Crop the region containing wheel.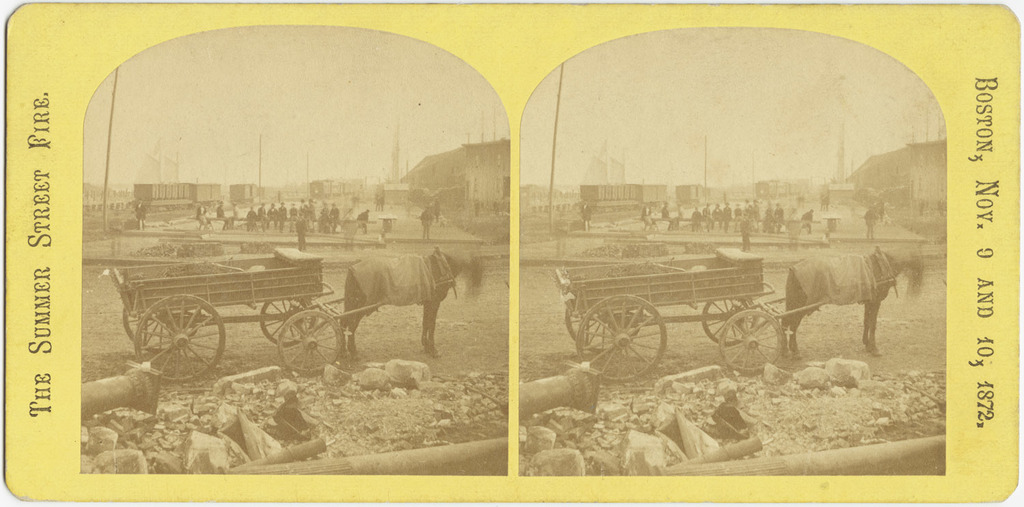
Crop region: <region>700, 295, 756, 347</region>.
